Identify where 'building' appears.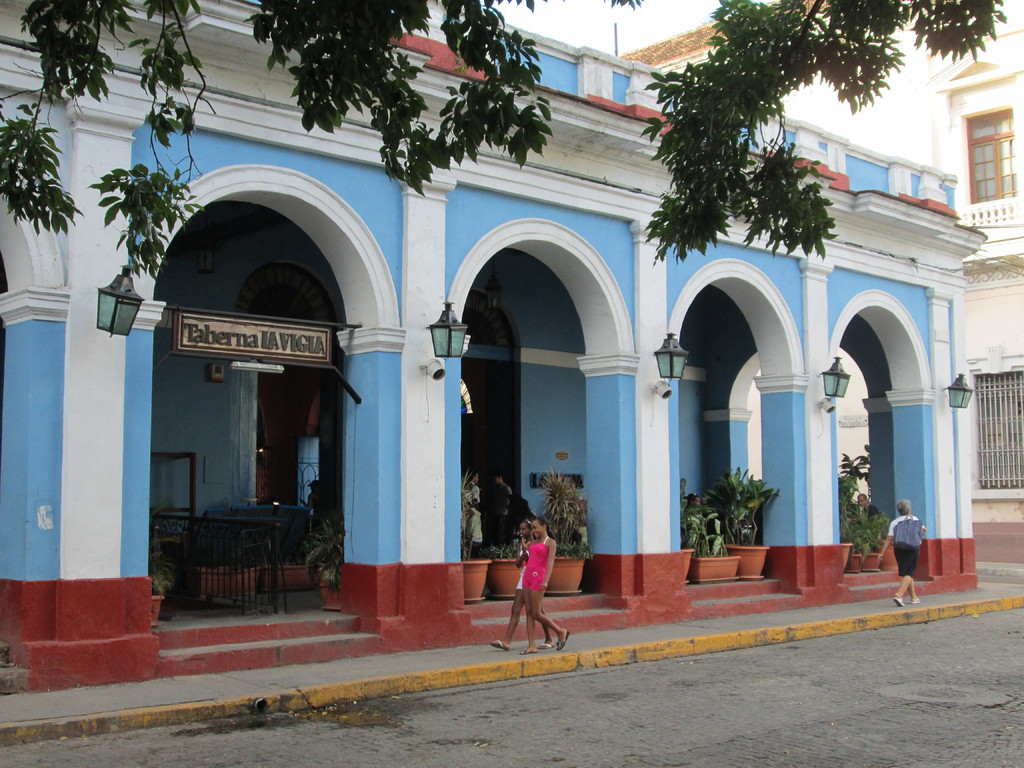
Appears at [0, 0, 986, 695].
